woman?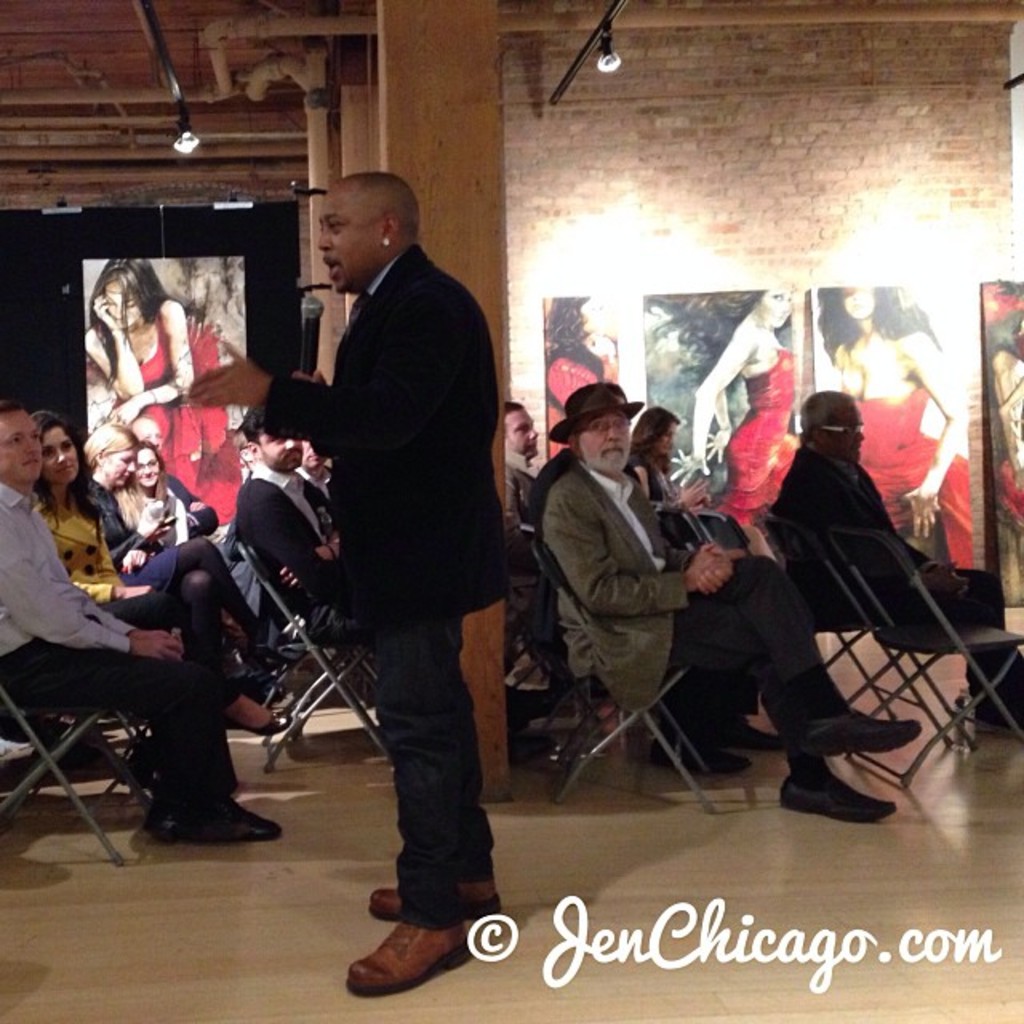
(126,446,194,541)
